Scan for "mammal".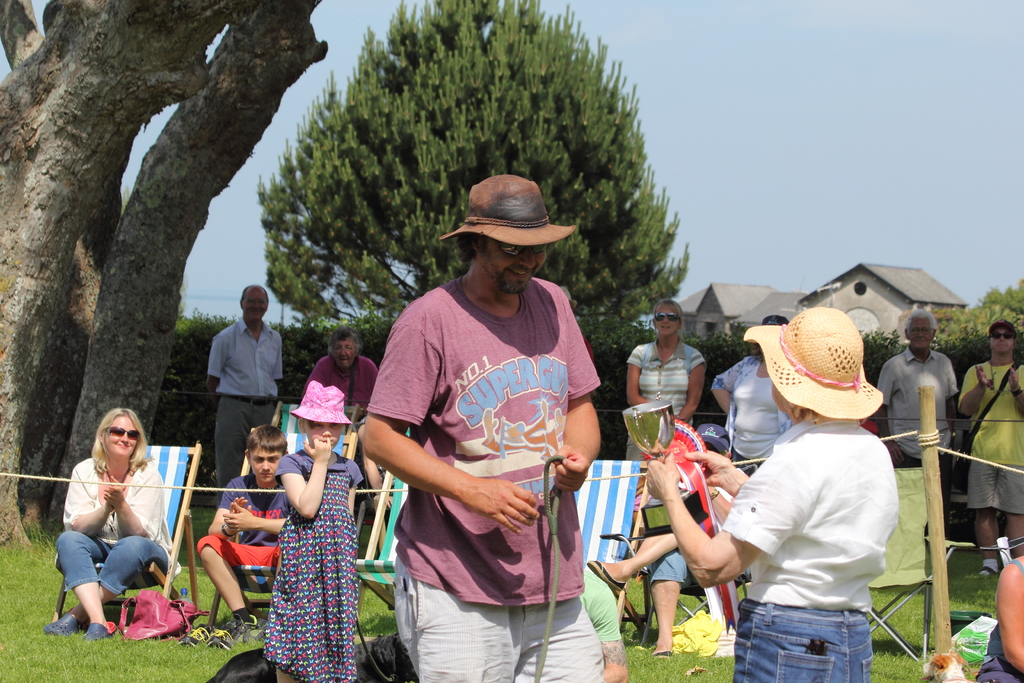
Scan result: (972,541,1023,682).
